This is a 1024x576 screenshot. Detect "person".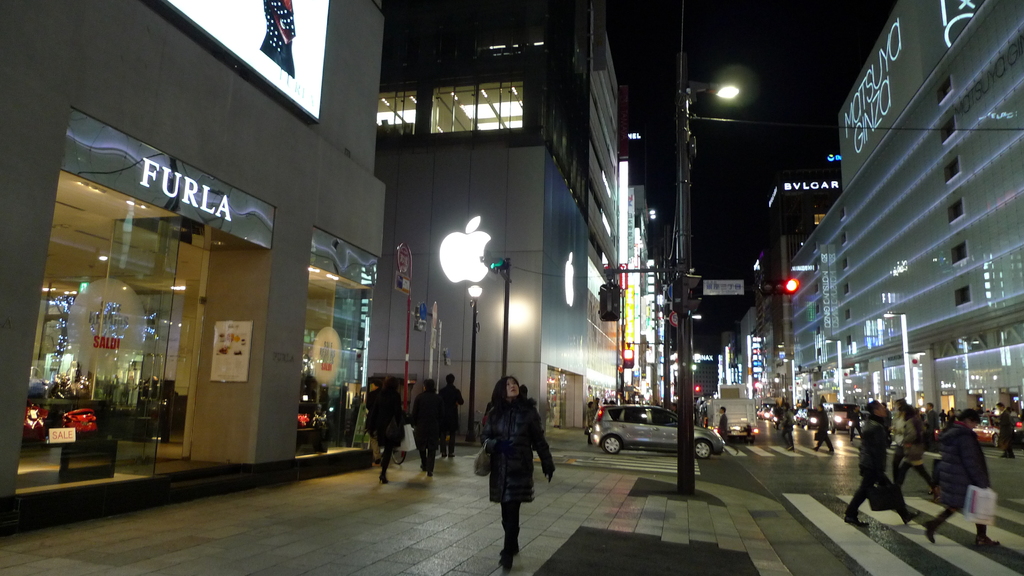
select_region(716, 403, 744, 453).
